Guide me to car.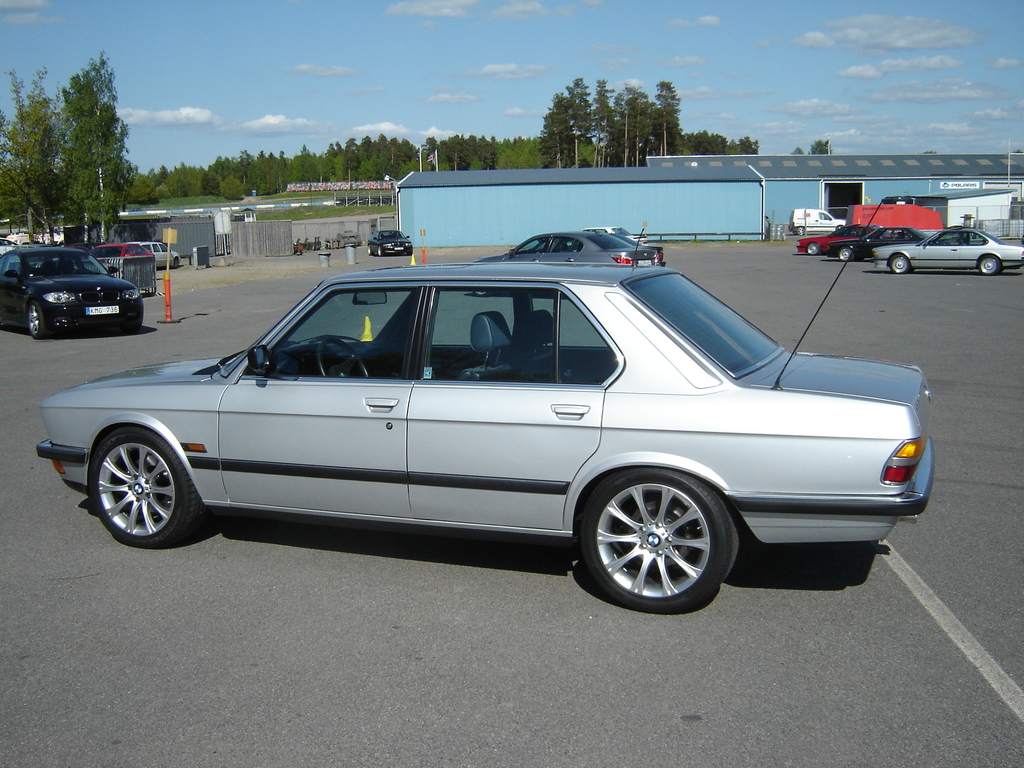
Guidance: [x1=92, y1=243, x2=154, y2=267].
